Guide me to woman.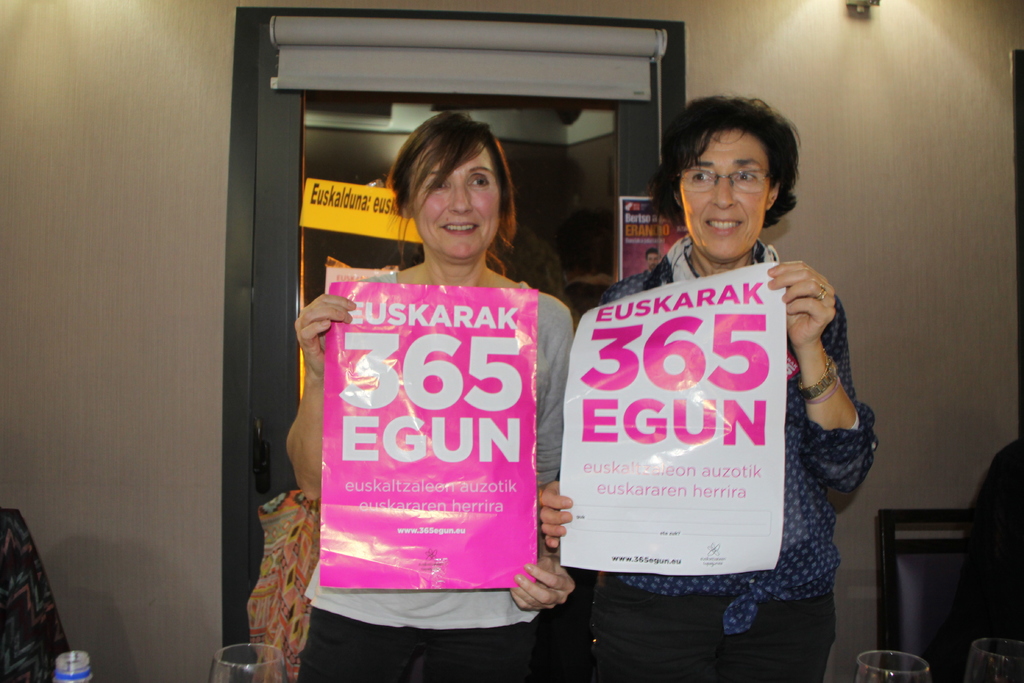
Guidance: [x1=284, y1=108, x2=575, y2=682].
